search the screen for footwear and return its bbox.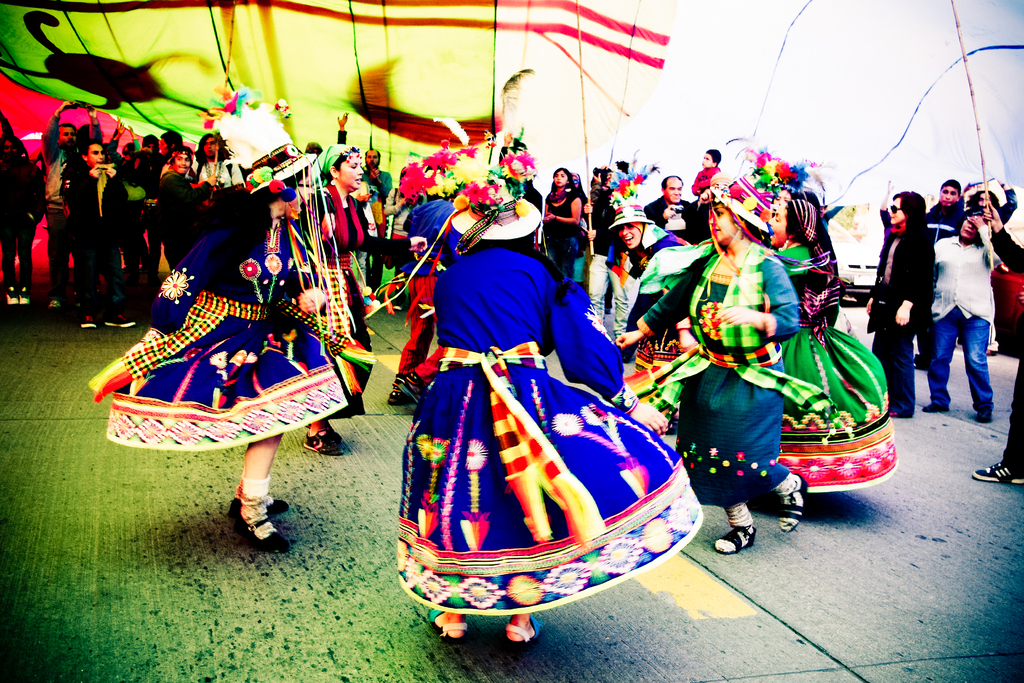
Found: x1=984 y1=342 x2=999 y2=356.
